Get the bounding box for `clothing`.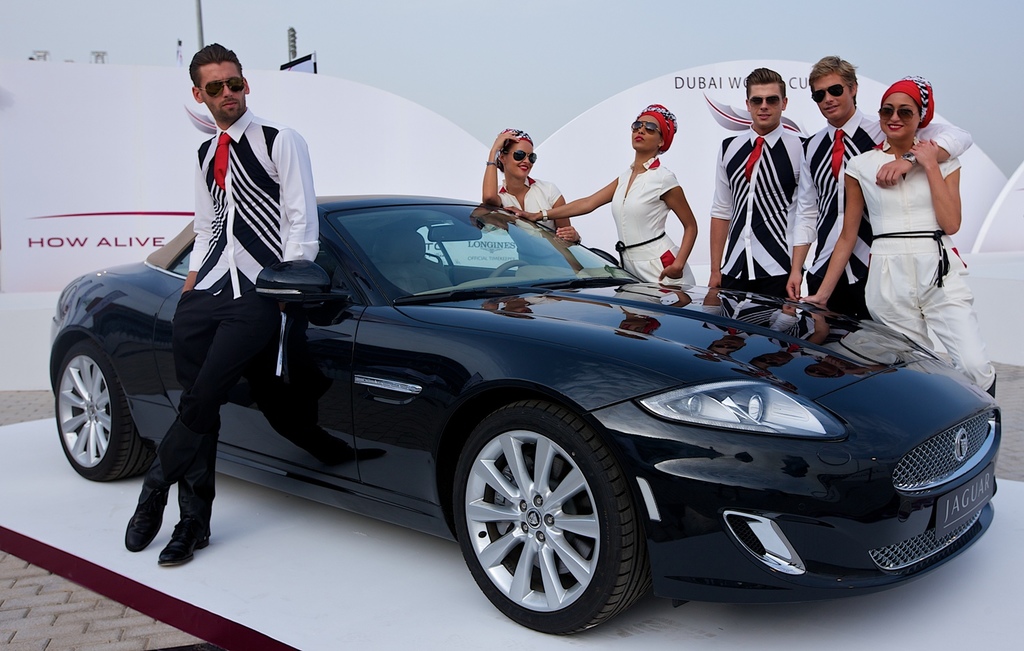
rect(131, 106, 294, 527).
